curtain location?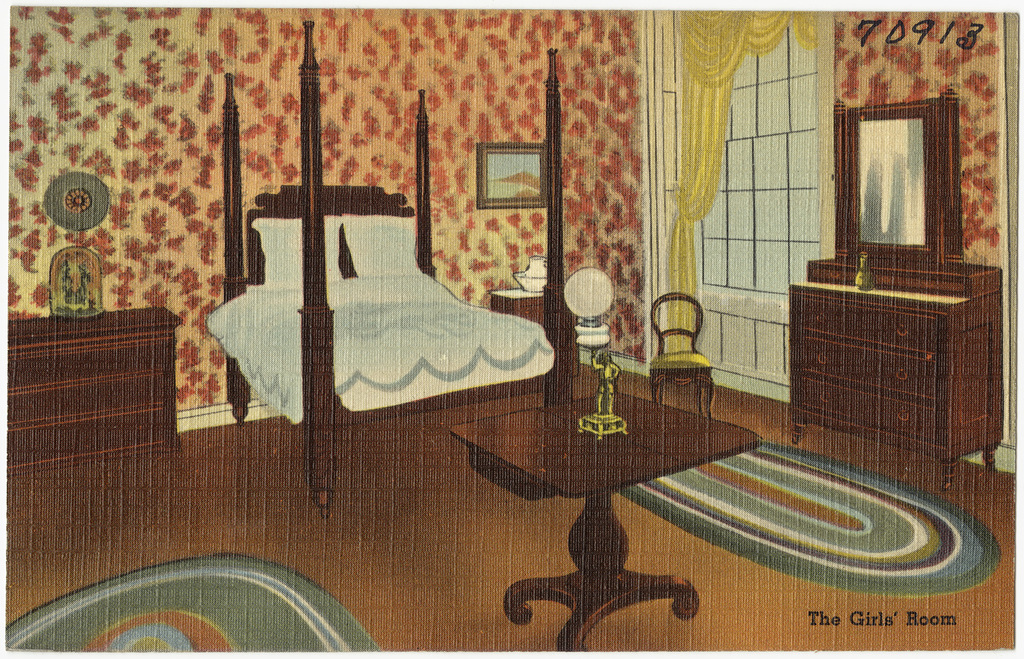
crop(670, 8, 824, 355)
